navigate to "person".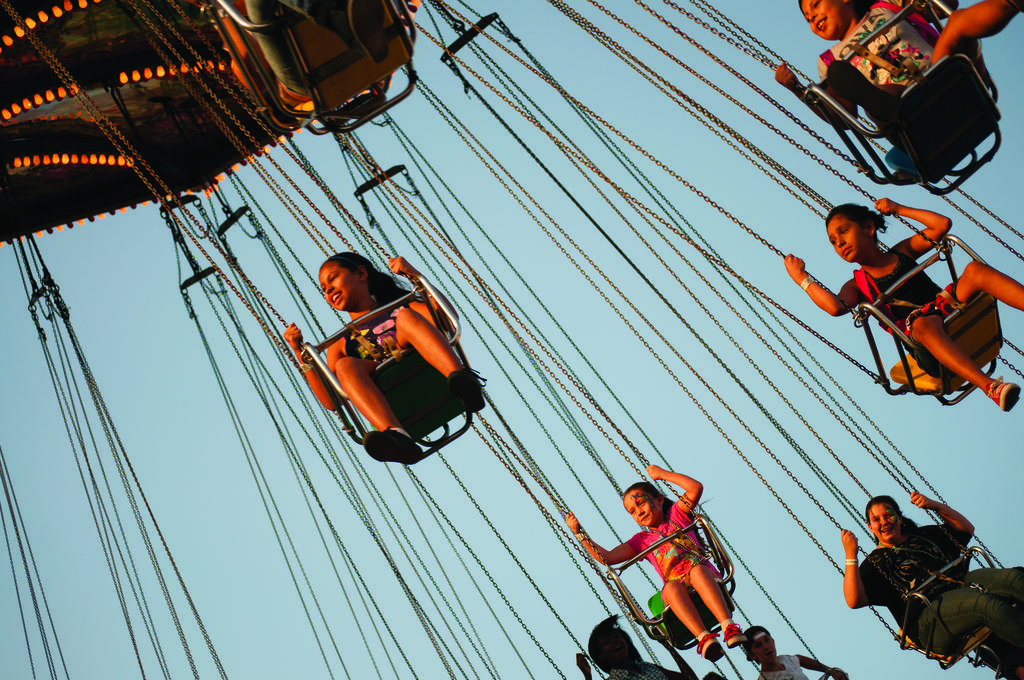
Navigation target: pyautogui.locateOnScreen(836, 490, 1023, 679).
